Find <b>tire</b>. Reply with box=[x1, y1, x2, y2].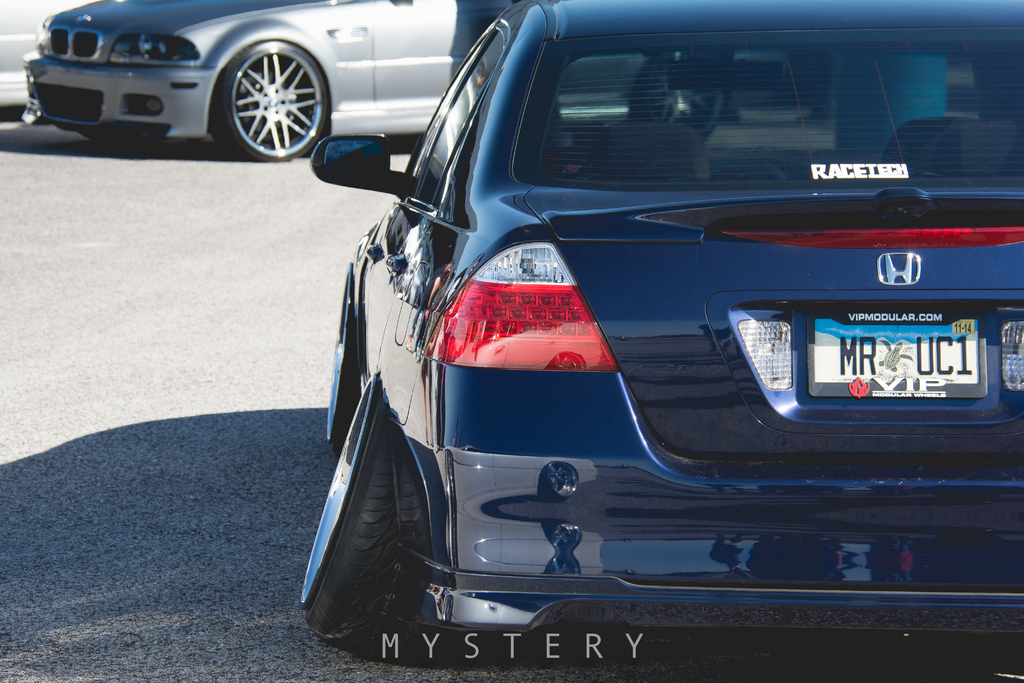
box=[298, 375, 426, 659].
